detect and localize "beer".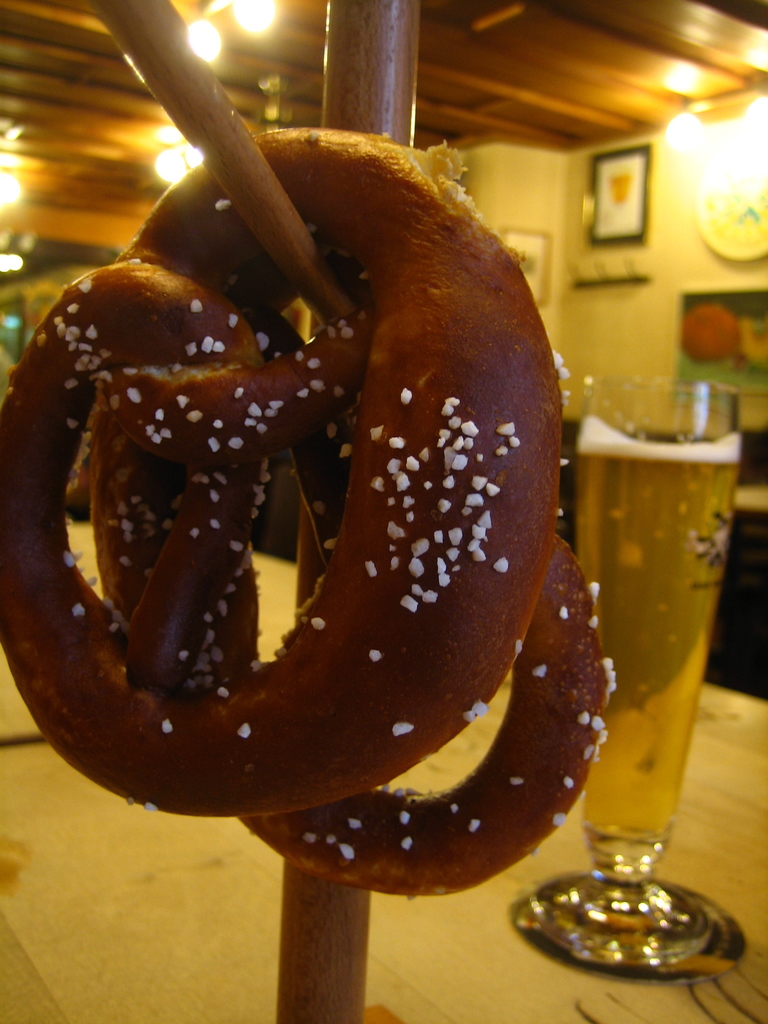
Localized at rect(511, 374, 757, 1000).
